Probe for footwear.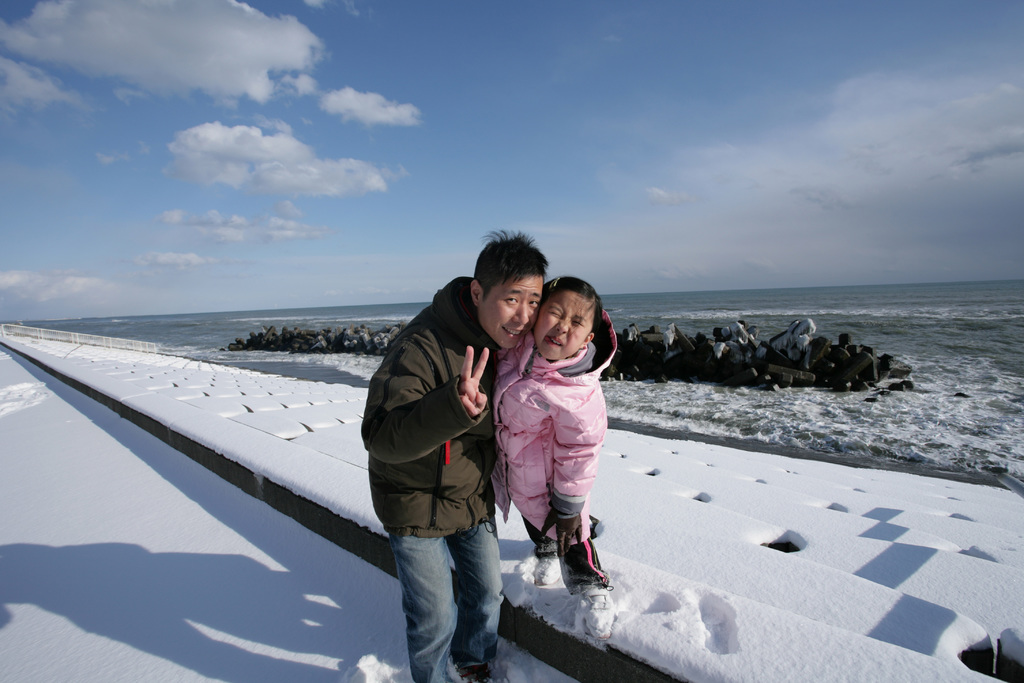
Probe result: (461, 662, 500, 682).
